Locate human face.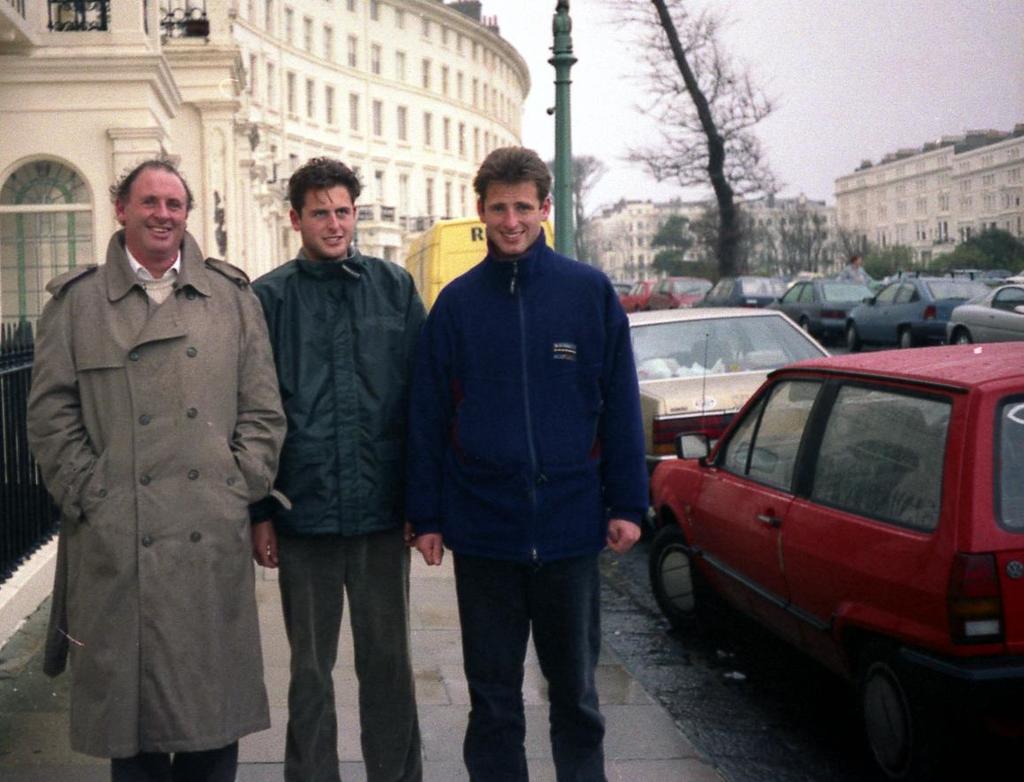
Bounding box: Rect(295, 191, 355, 255).
